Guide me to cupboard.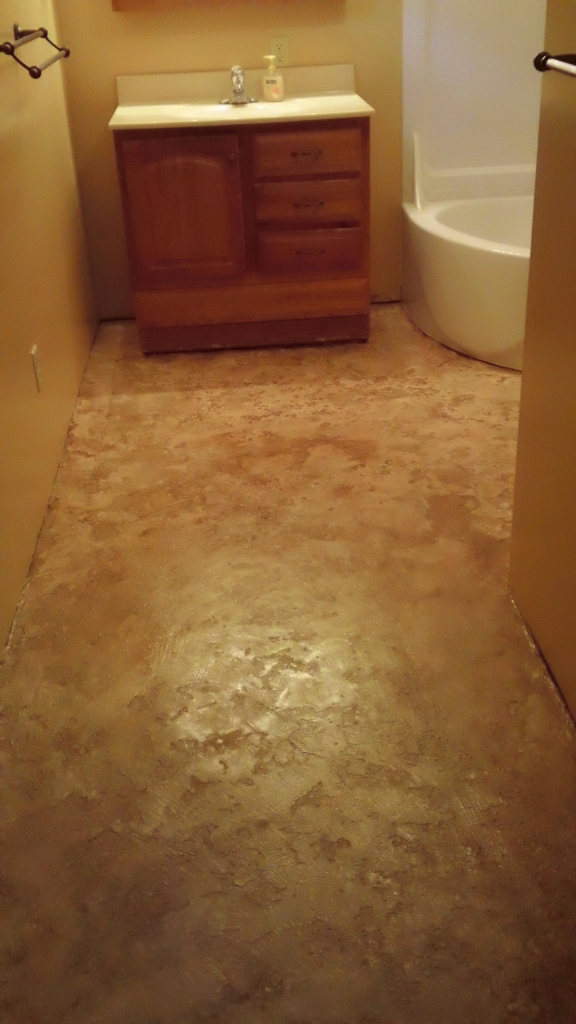
Guidance: bbox=[108, 45, 380, 376].
